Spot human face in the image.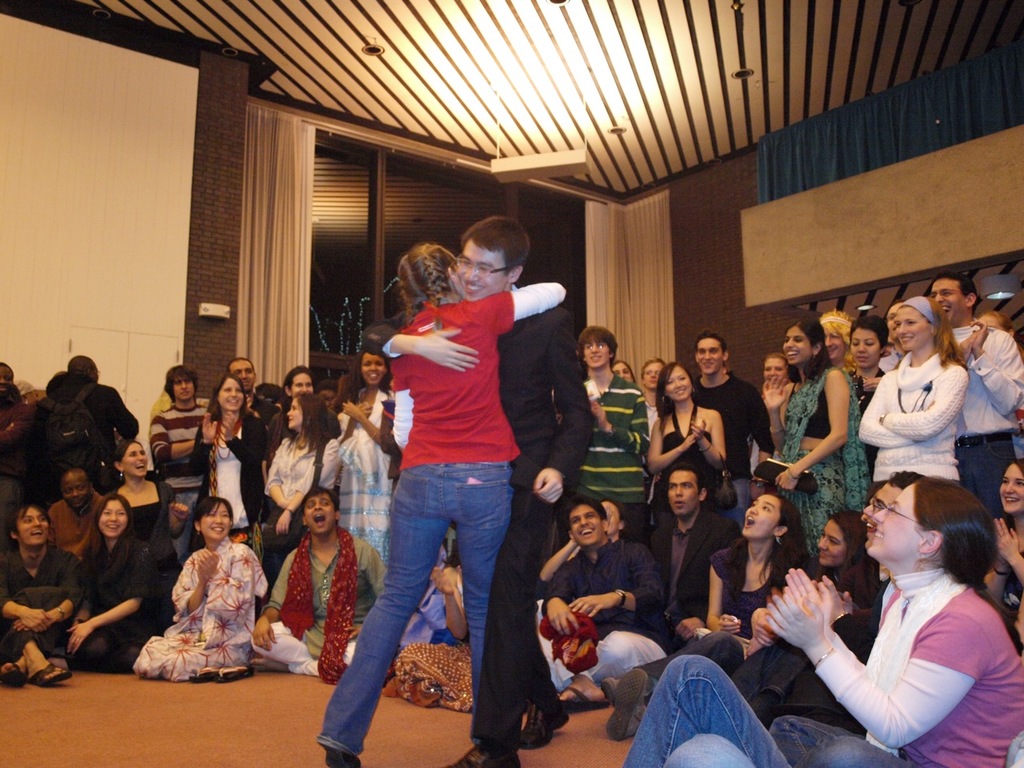
human face found at crop(743, 494, 777, 538).
